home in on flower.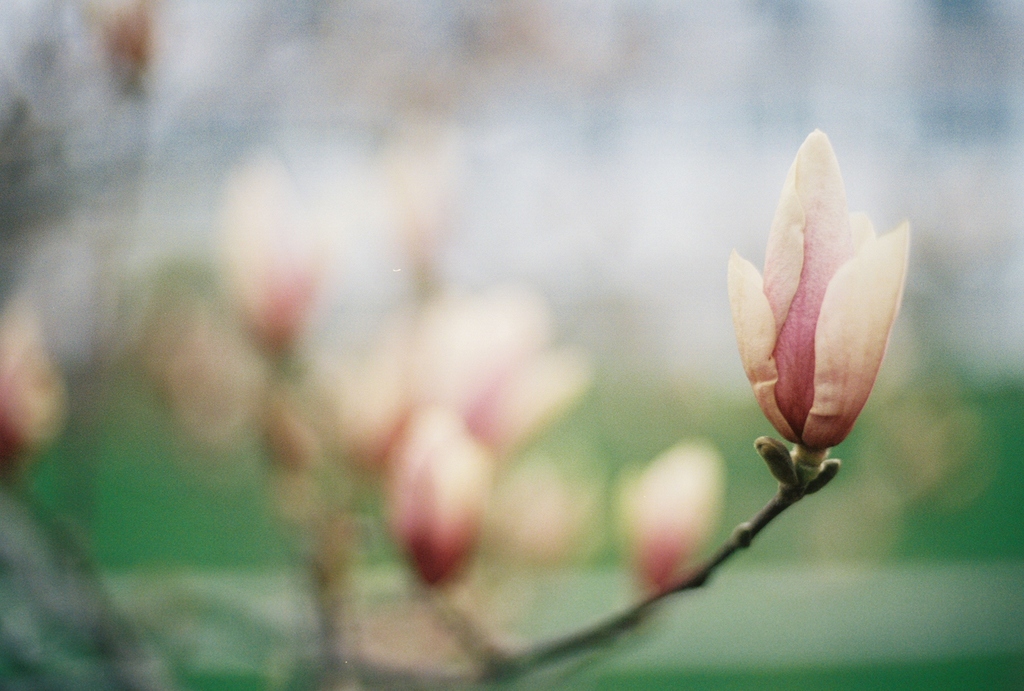
Homed in at BBox(724, 134, 924, 488).
